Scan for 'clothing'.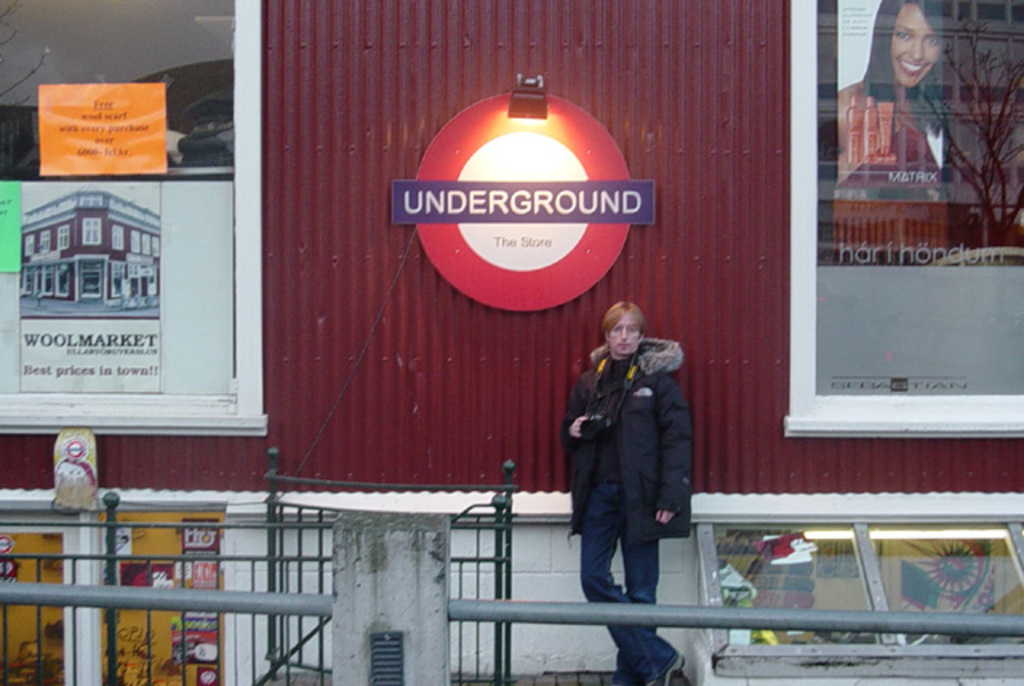
Scan result: [x1=555, y1=336, x2=715, y2=684].
